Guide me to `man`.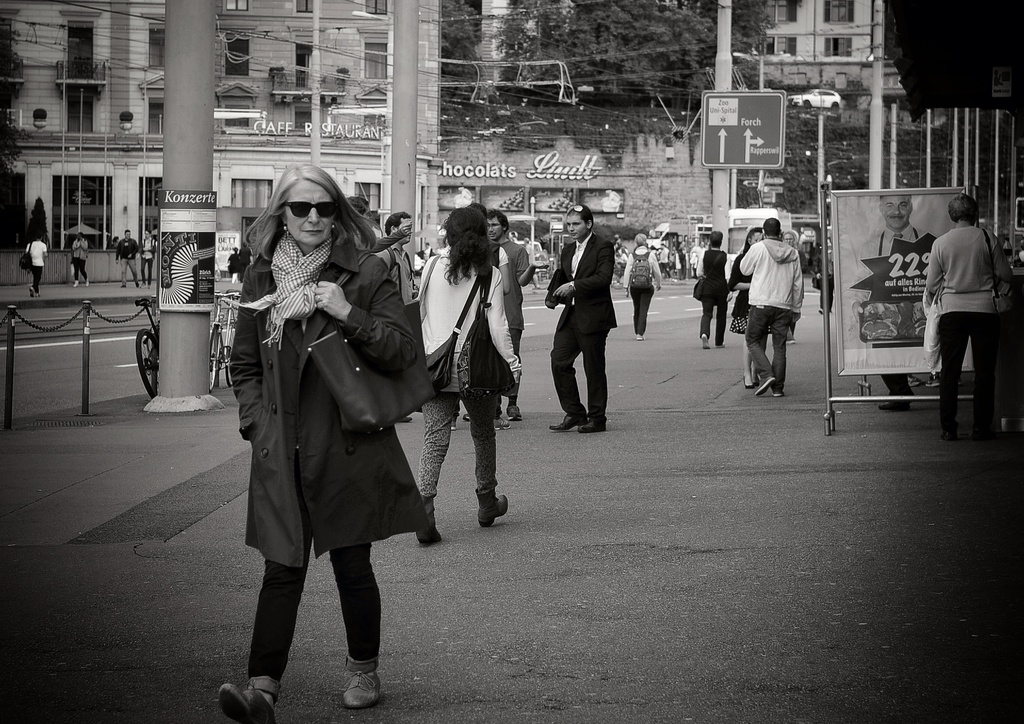
Guidance: left=733, top=209, right=804, bottom=413.
